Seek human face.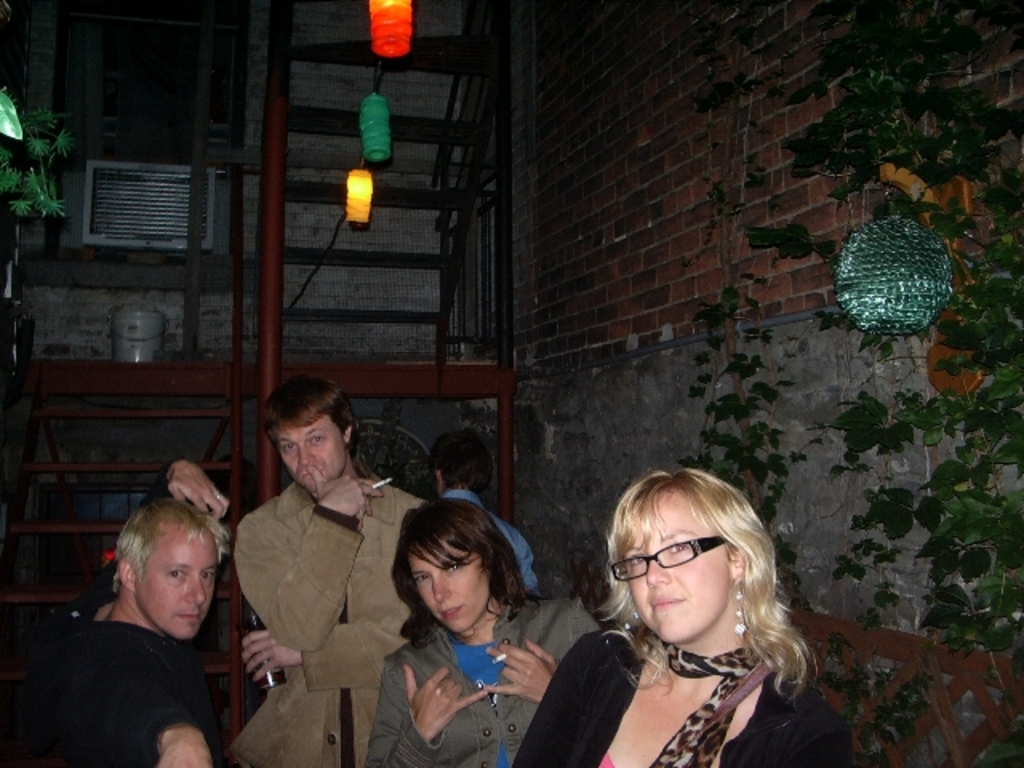
x1=277 y1=418 x2=346 y2=488.
